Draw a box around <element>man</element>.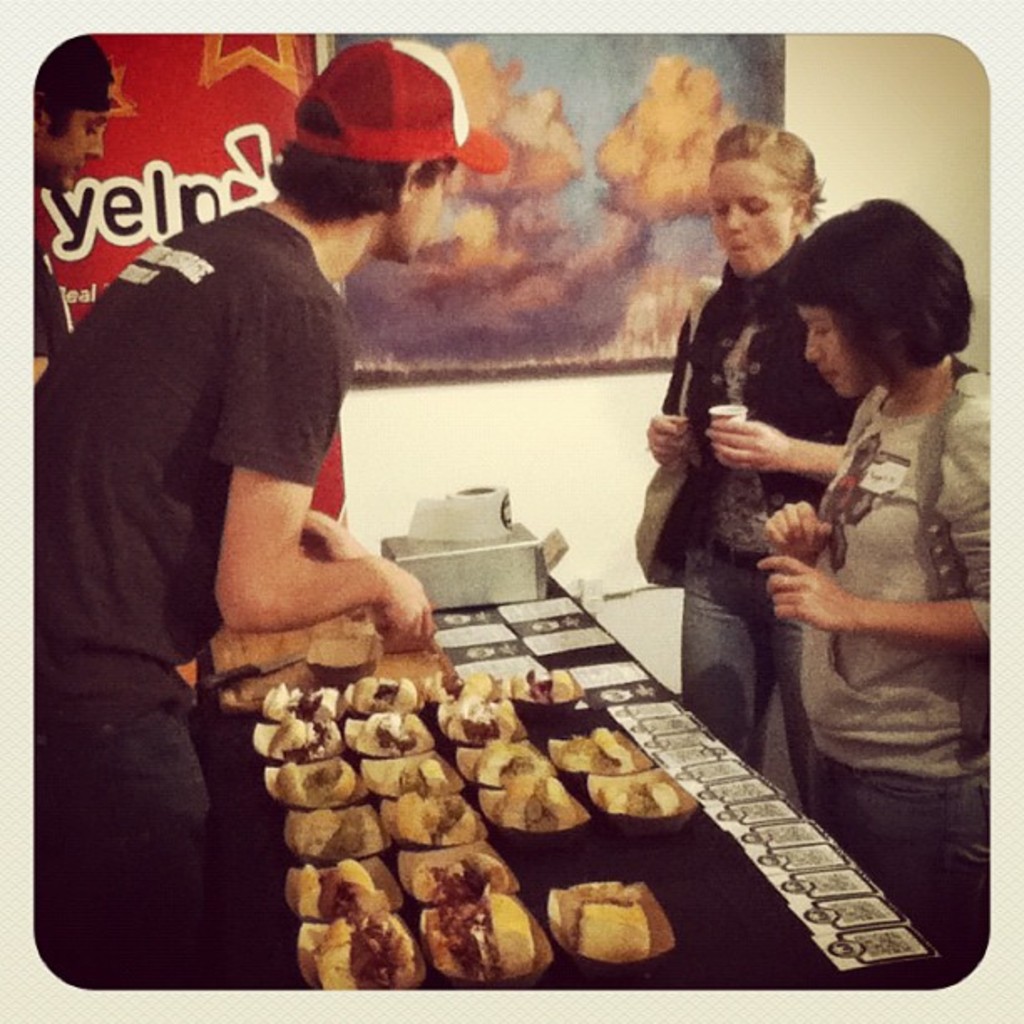
select_region(35, 32, 127, 381).
